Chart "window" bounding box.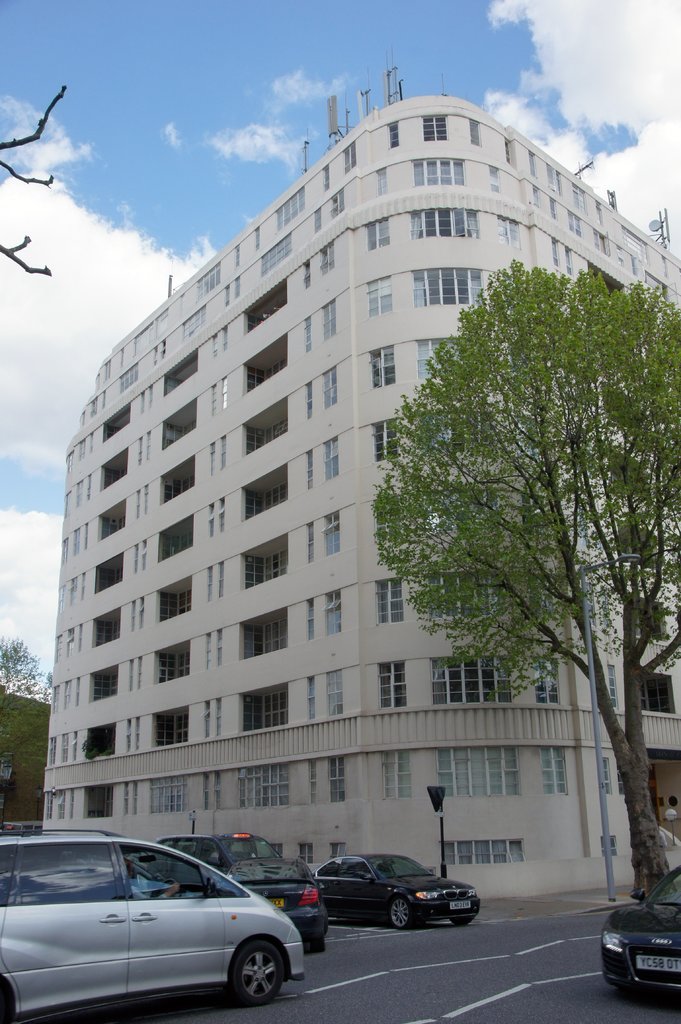
Charted: 367,653,410,708.
